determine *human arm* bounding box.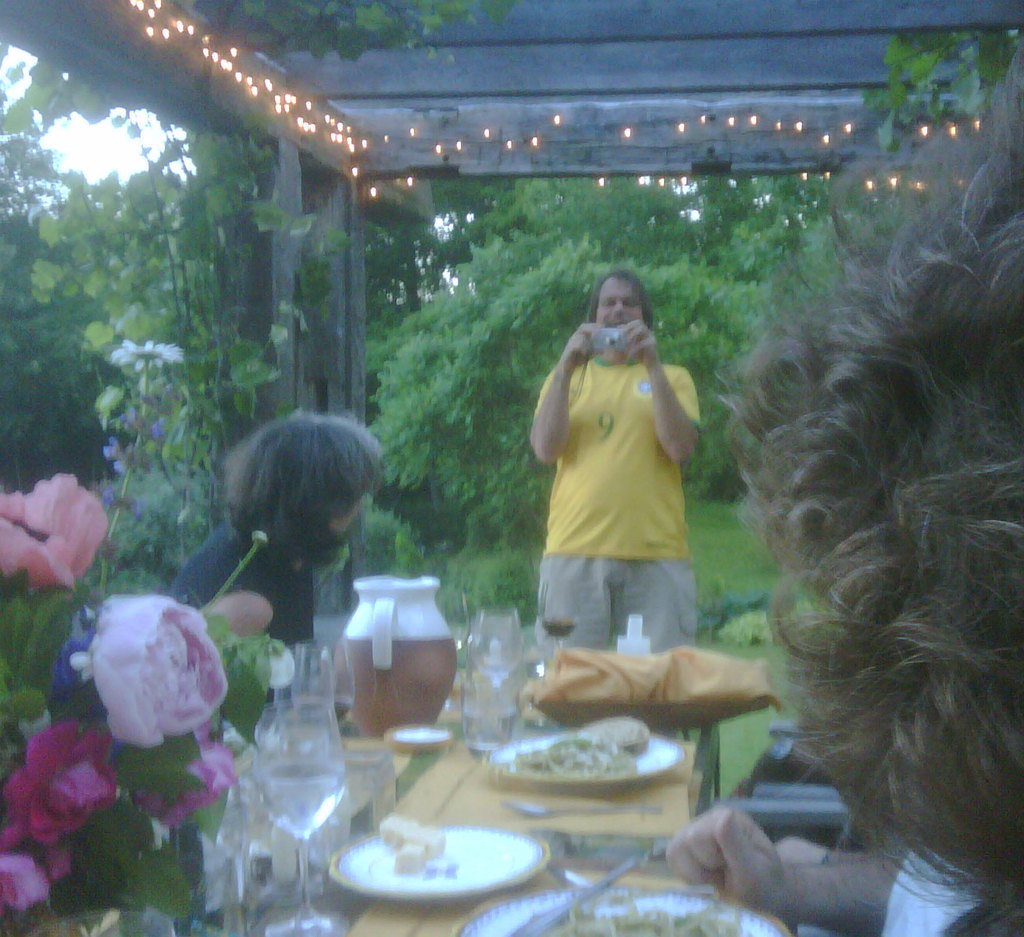
Determined: bbox=[199, 593, 277, 649].
